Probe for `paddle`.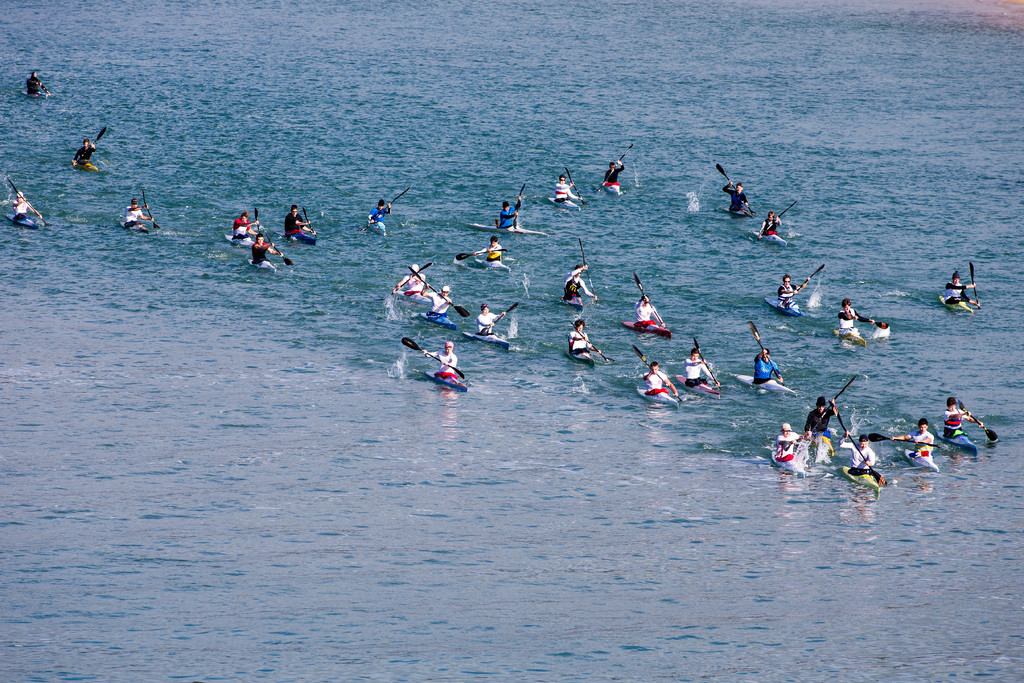
Probe result: x1=360 y1=188 x2=408 y2=234.
